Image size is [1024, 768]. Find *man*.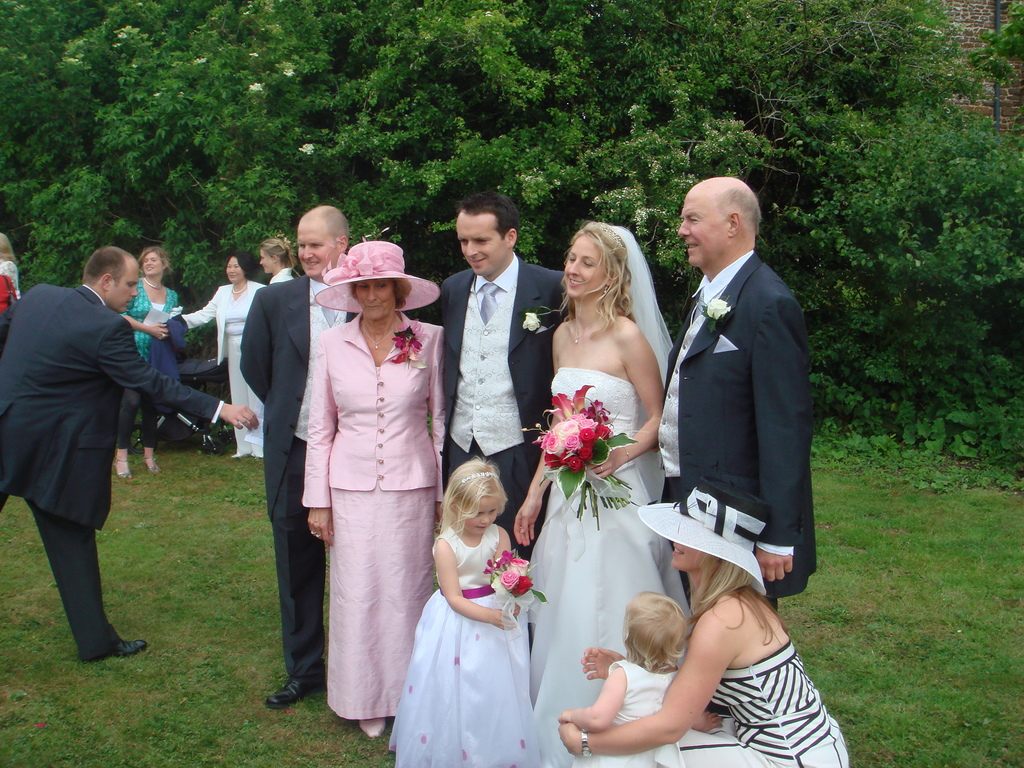
415/188/577/552.
